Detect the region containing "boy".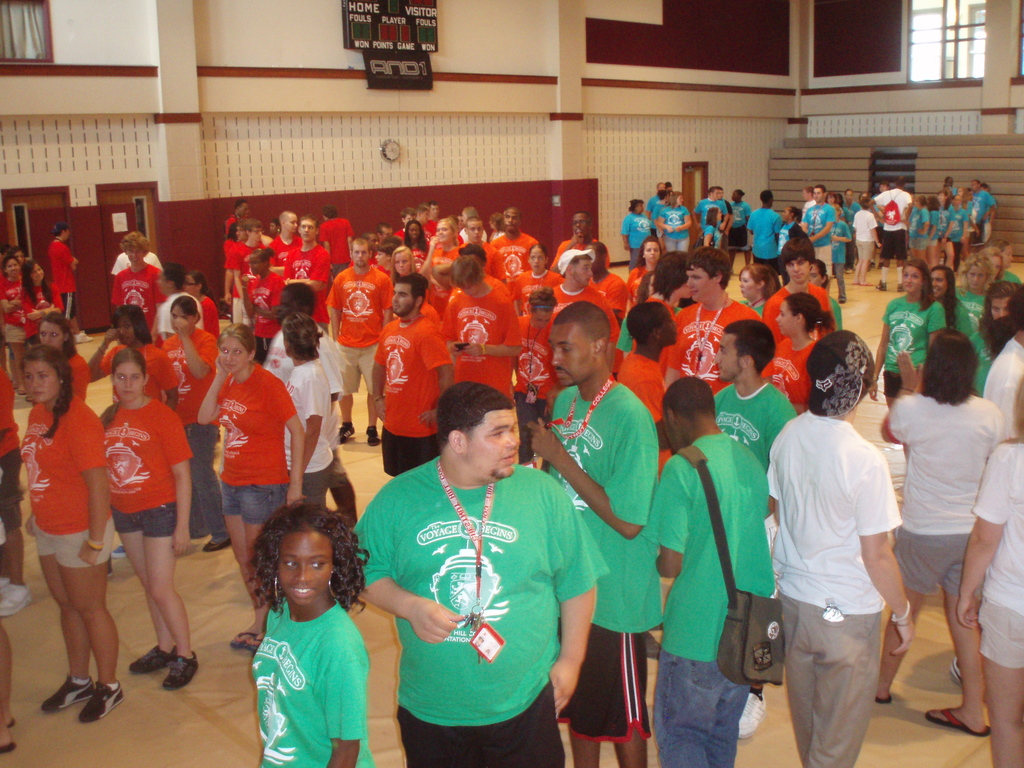
<region>542, 312, 662, 767</region>.
